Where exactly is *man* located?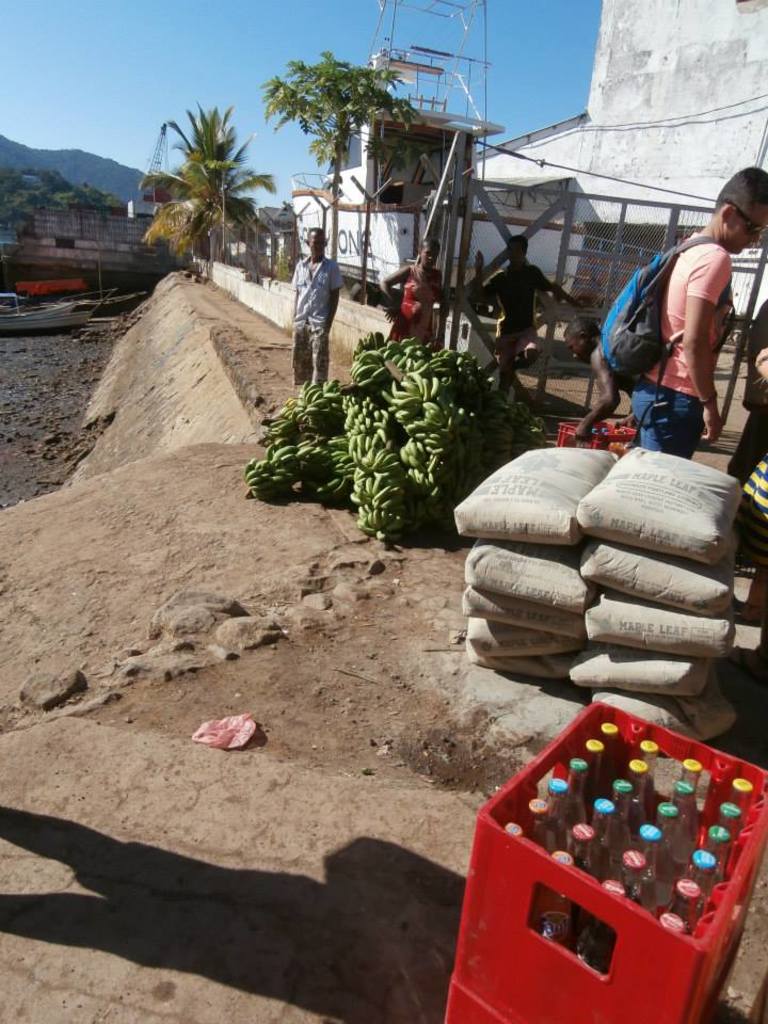
Its bounding box is 279, 207, 361, 390.
